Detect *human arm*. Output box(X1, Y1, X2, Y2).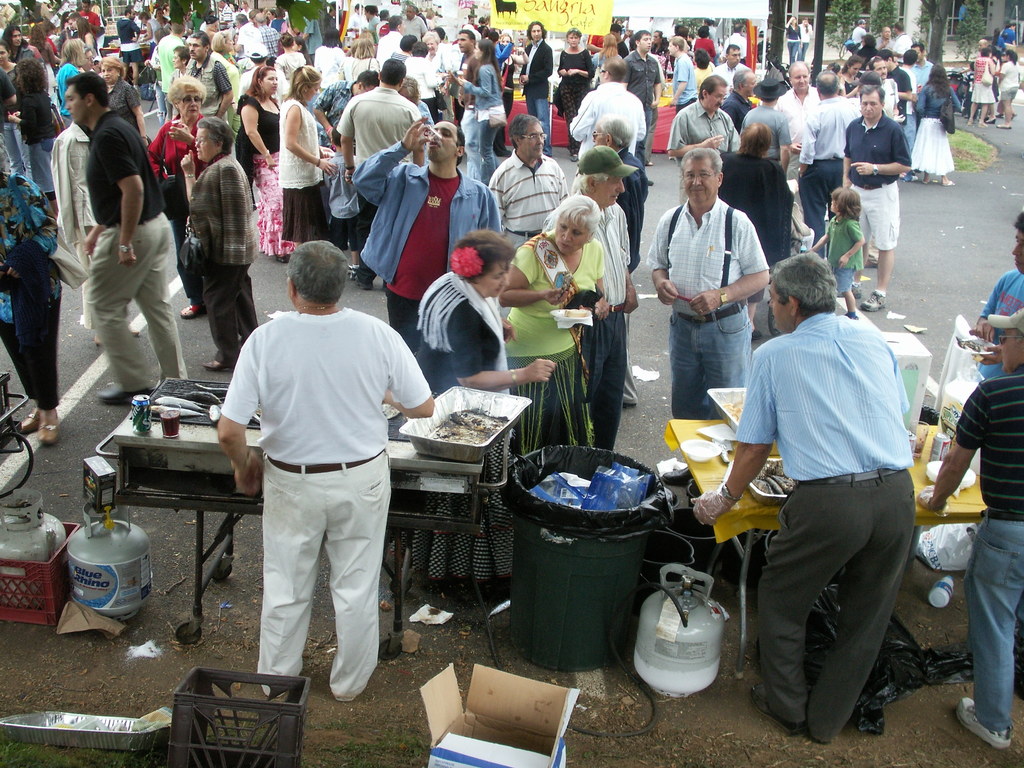
box(210, 346, 260, 497).
